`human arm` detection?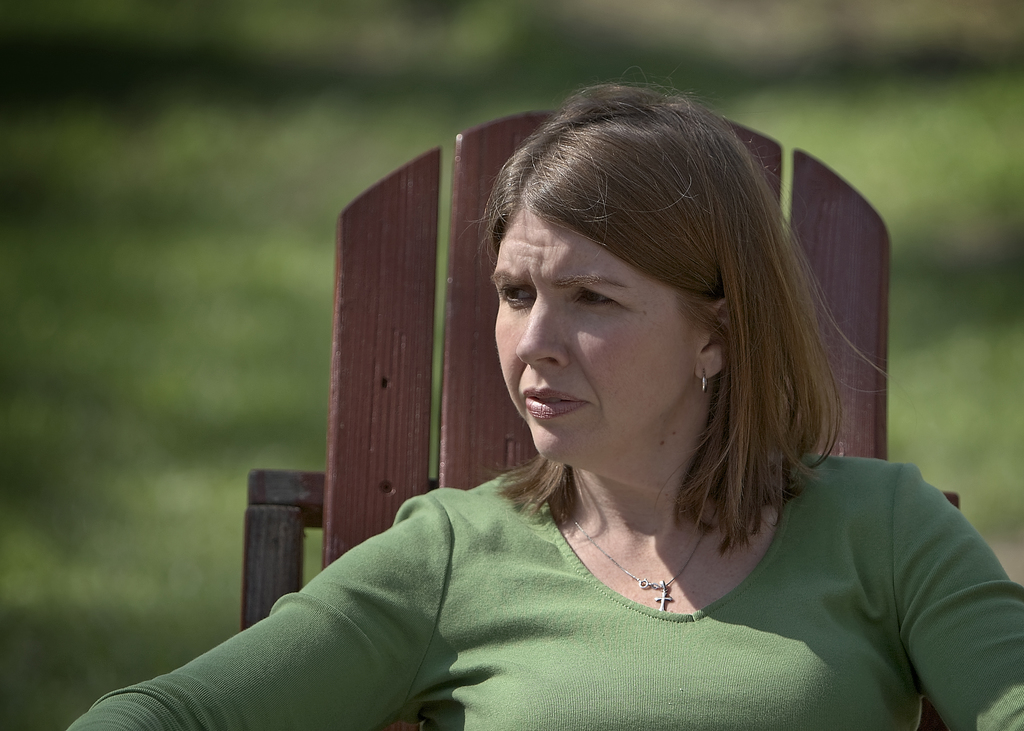
x1=83 y1=487 x2=488 y2=730
